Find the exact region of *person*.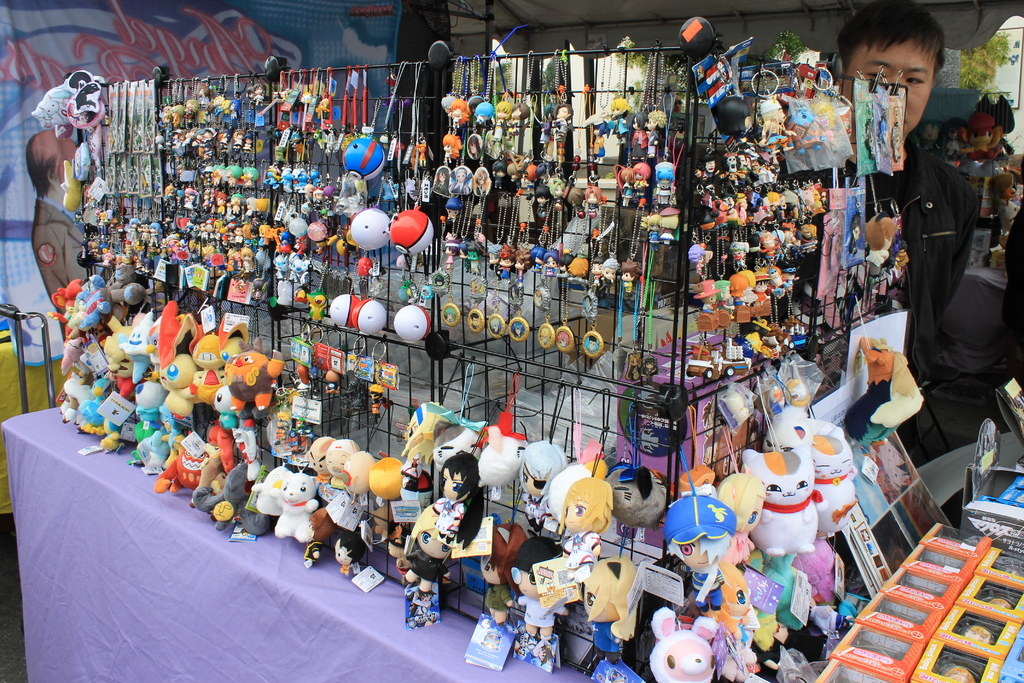
Exact region: [255, 82, 266, 106].
